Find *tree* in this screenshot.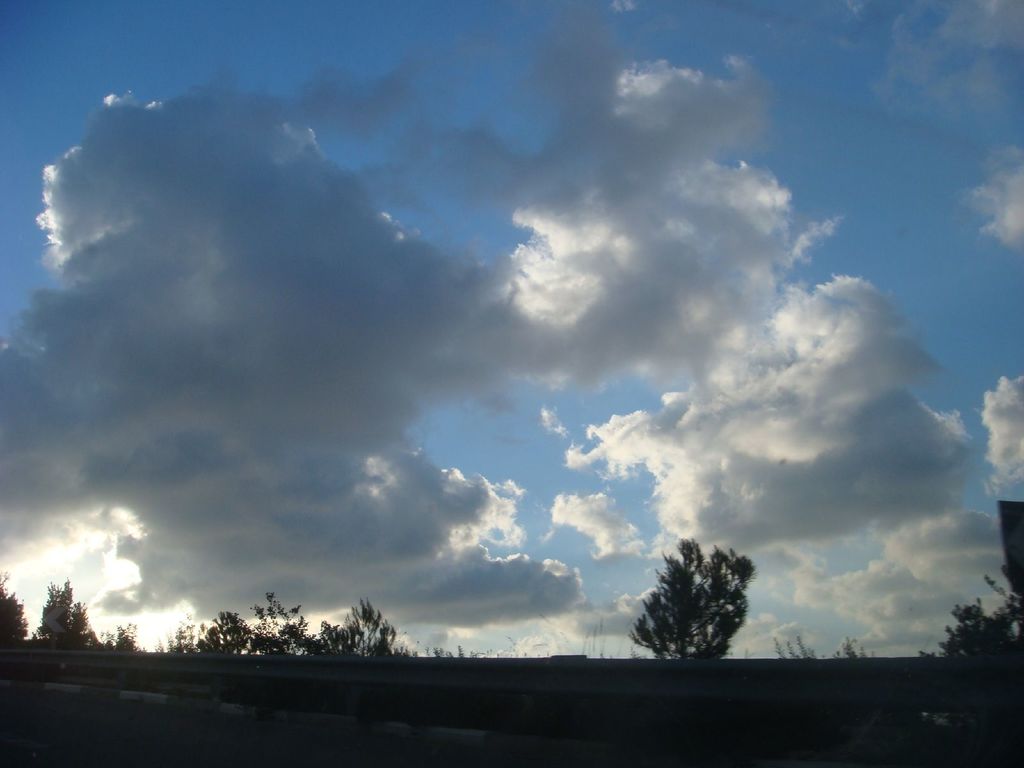
The bounding box for *tree* is [left=252, top=591, right=310, bottom=652].
